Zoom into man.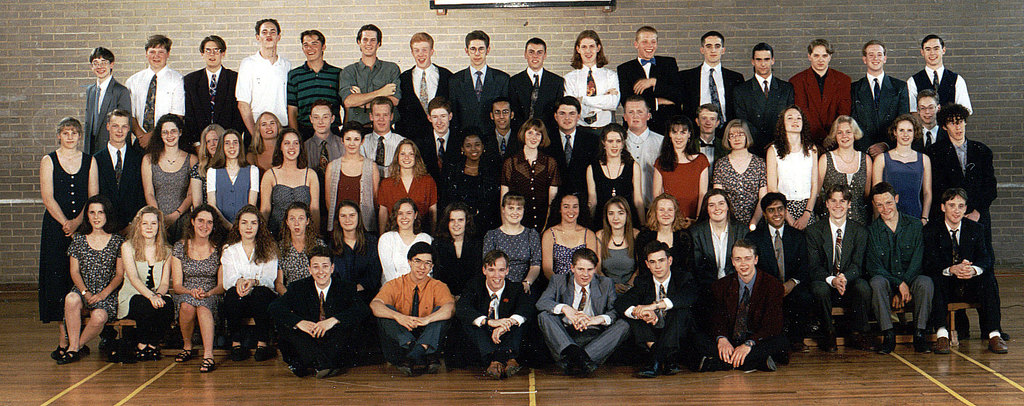
Zoom target: {"x1": 564, "y1": 30, "x2": 621, "y2": 138}.
